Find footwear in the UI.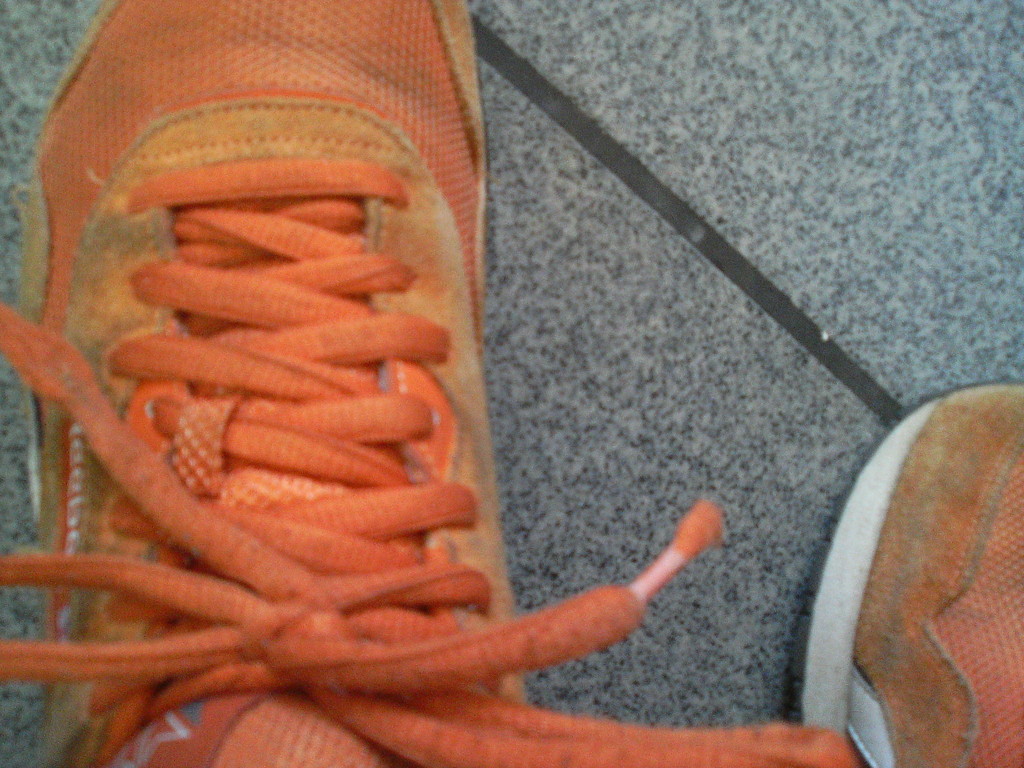
UI element at (left=803, top=387, right=1023, bottom=767).
